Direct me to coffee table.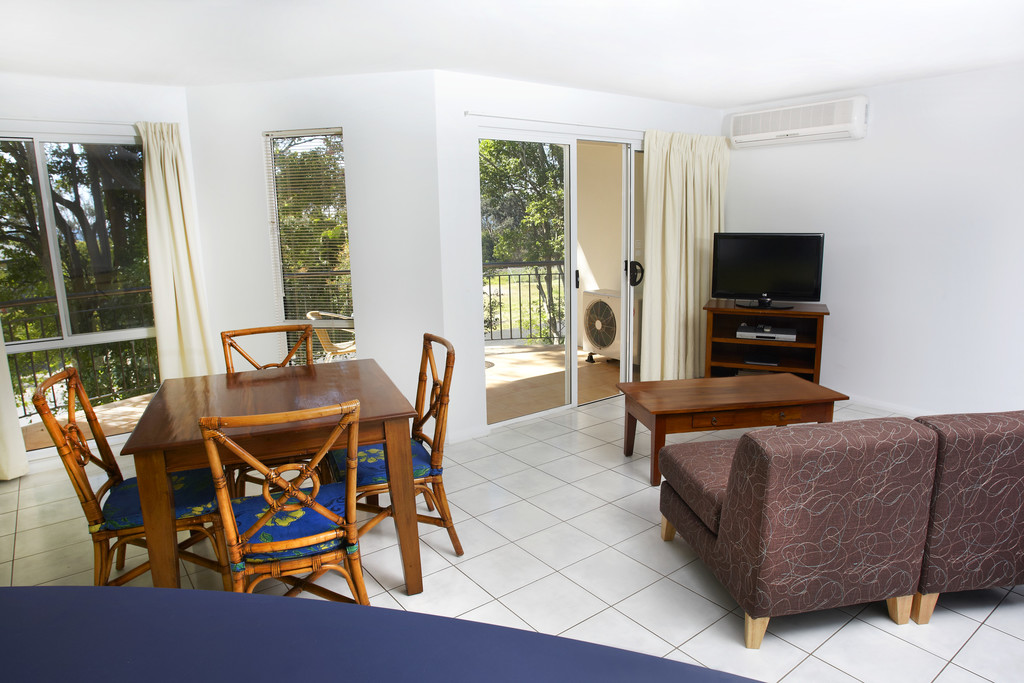
Direction: Rect(129, 349, 403, 602).
